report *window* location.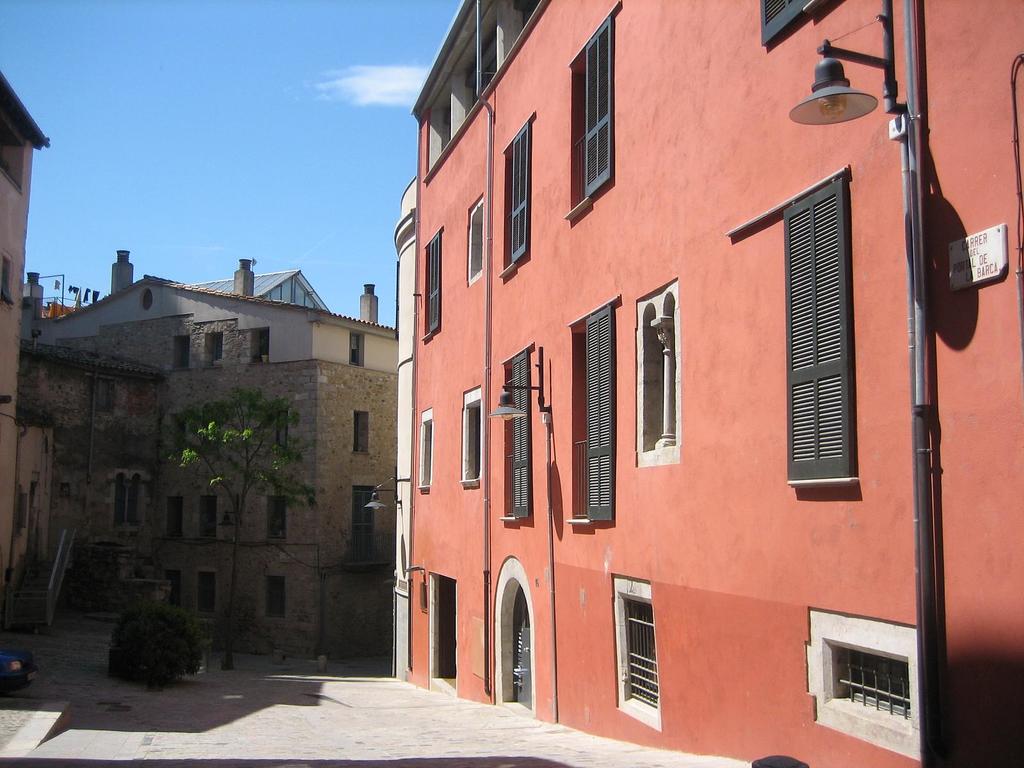
Report: BBox(419, 227, 444, 340).
